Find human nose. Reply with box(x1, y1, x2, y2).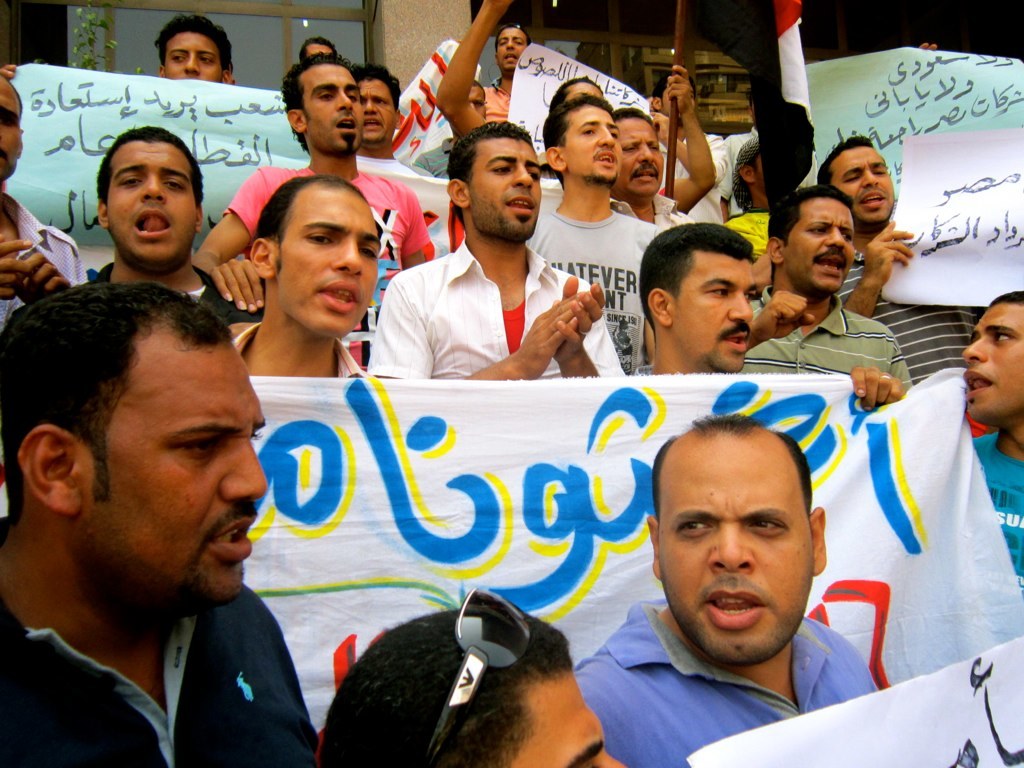
box(184, 55, 198, 71).
